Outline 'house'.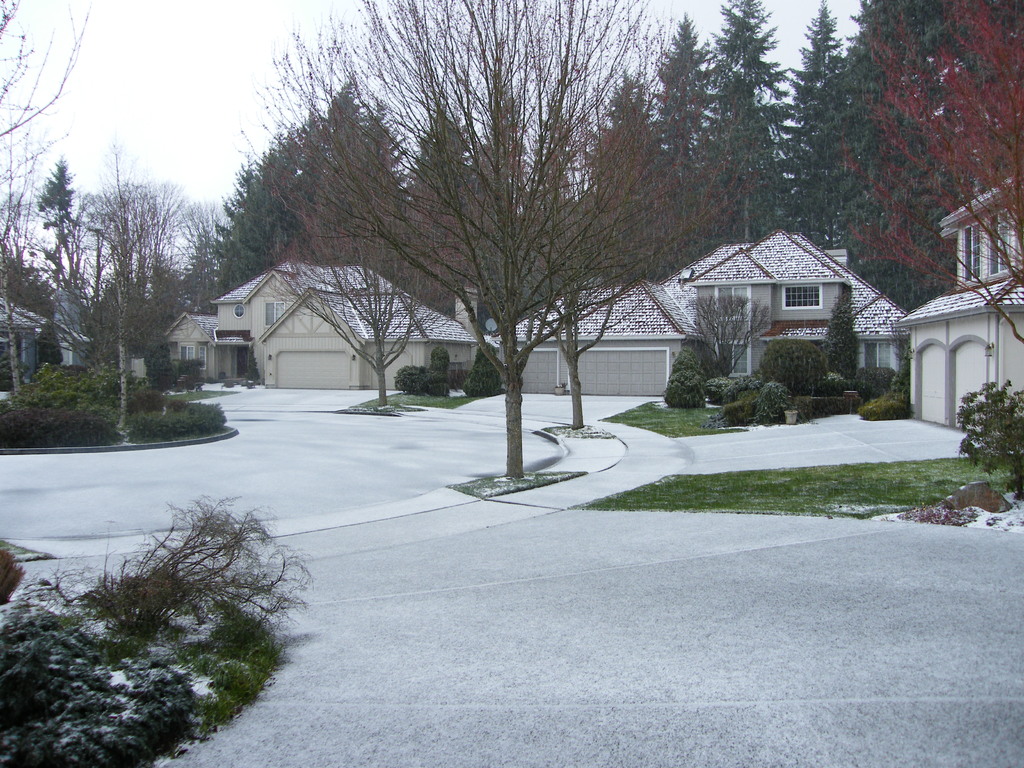
Outline: x1=215 y1=271 x2=367 y2=389.
